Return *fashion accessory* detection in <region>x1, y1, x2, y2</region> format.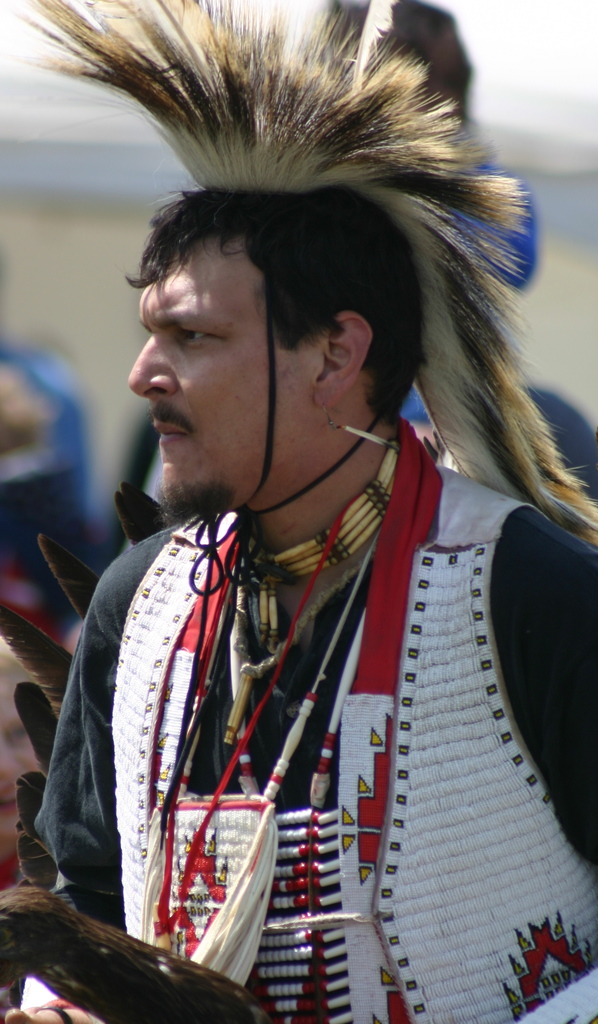
<region>223, 419, 400, 697</region>.
